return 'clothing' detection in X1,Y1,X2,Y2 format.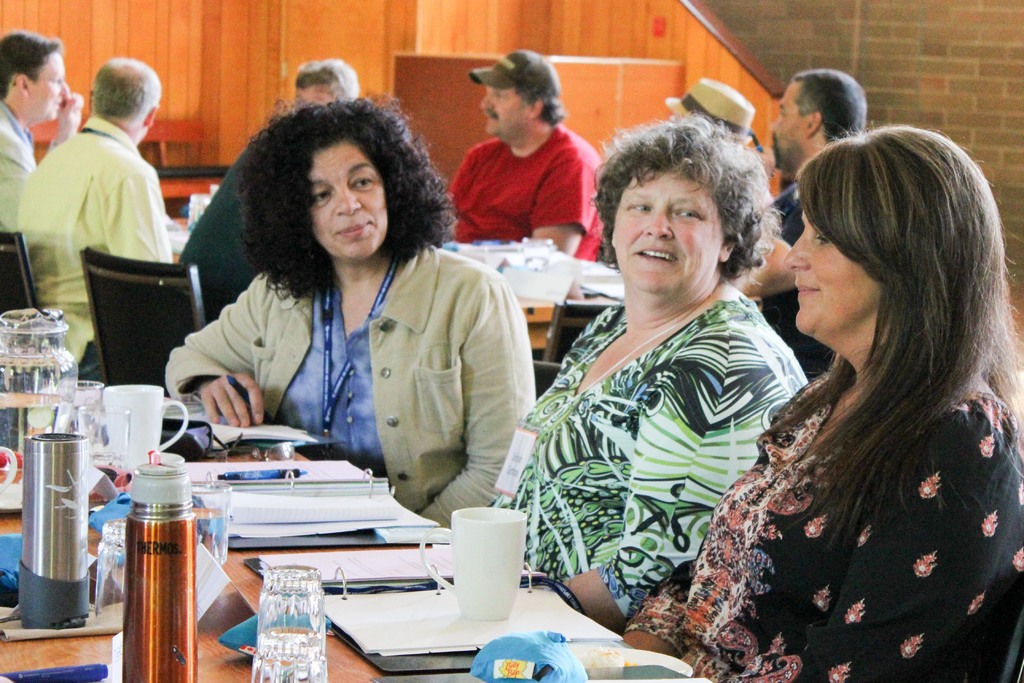
429,113,610,263.
